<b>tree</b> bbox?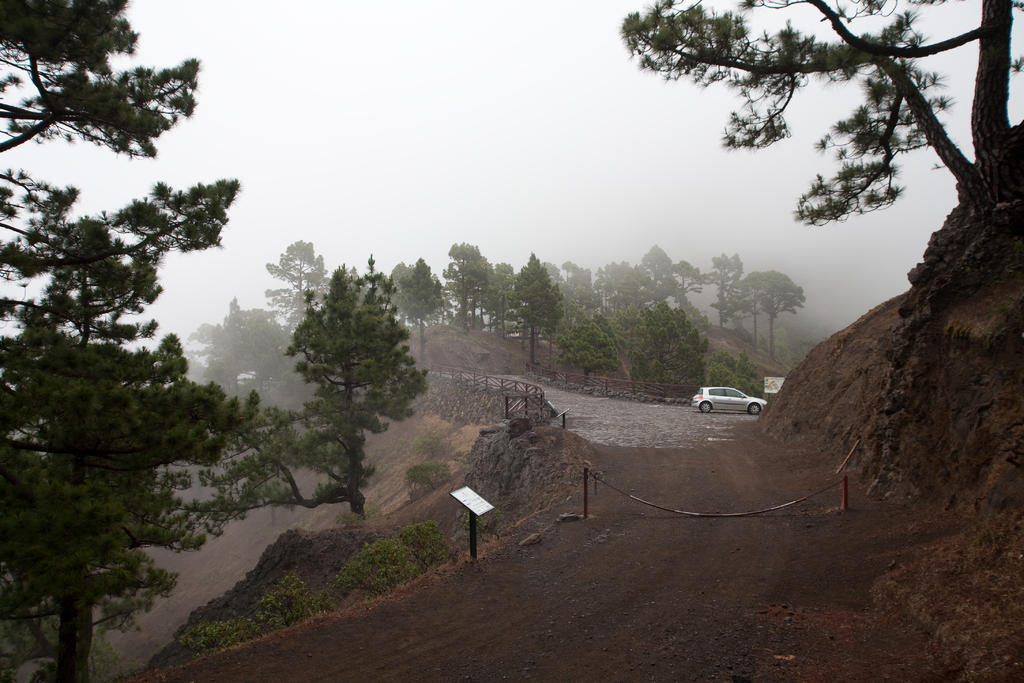
620, 292, 720, 386
